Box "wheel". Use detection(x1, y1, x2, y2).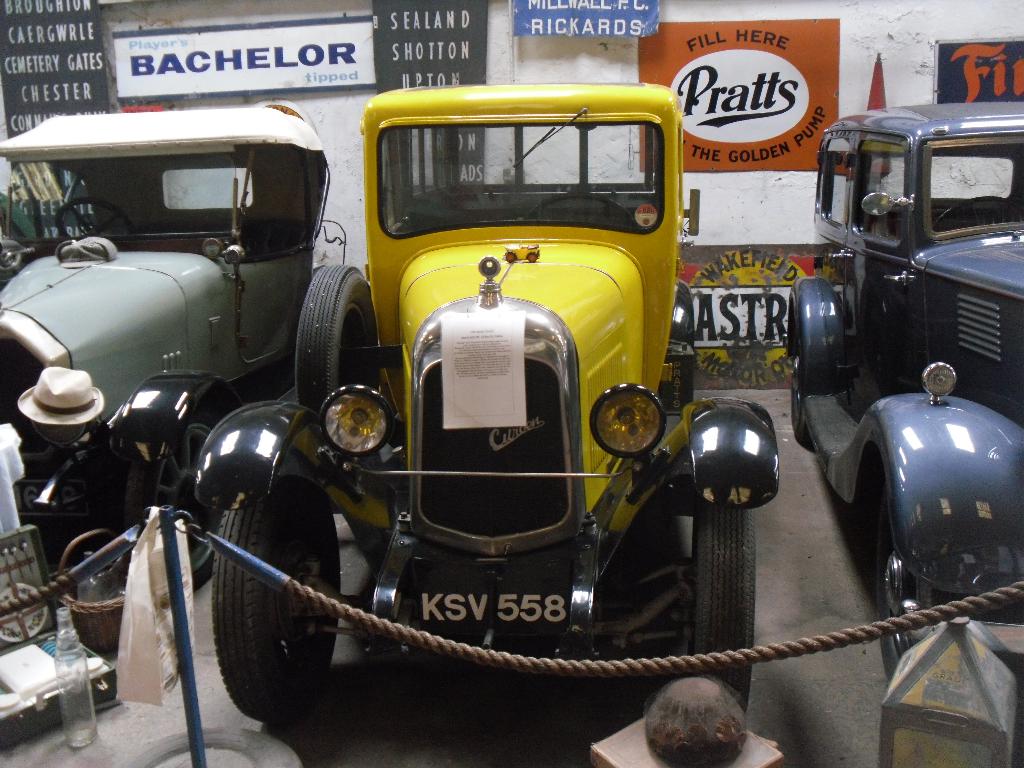
detection(203, 517, 362, 707).
